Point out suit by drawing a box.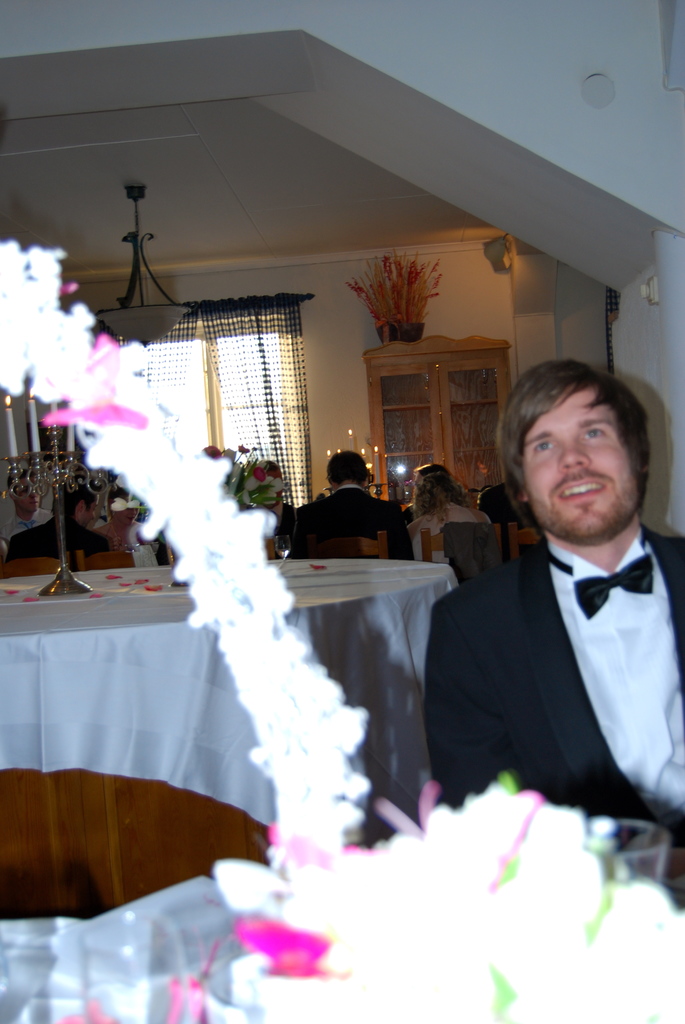
{"left": 282, "top": 488, "right": 411, "bottom": 561}.
